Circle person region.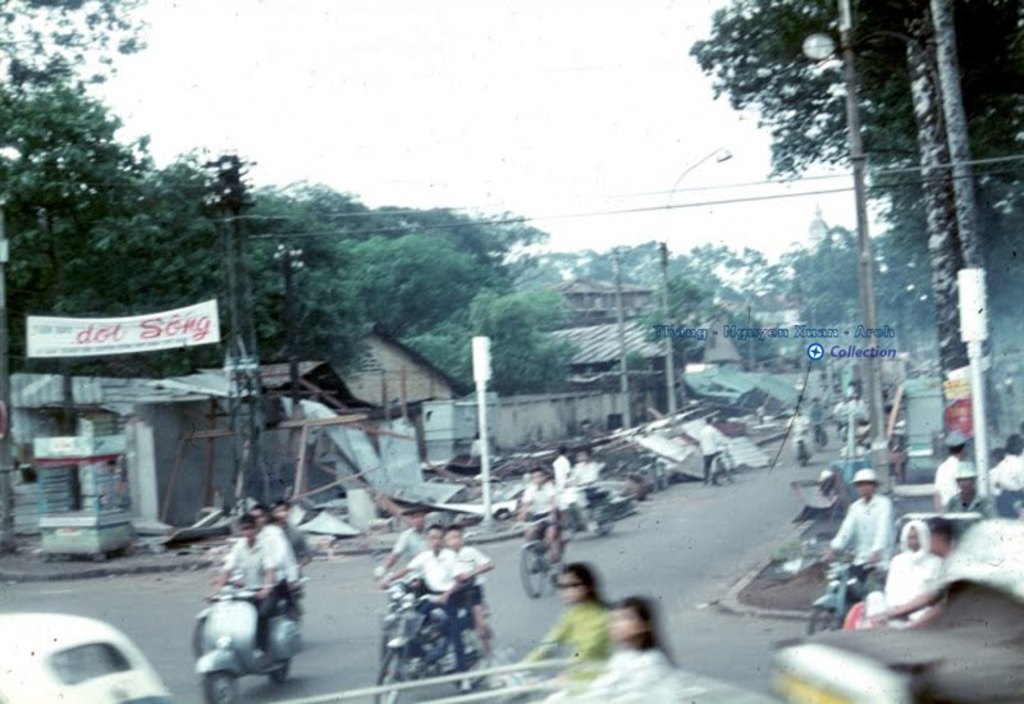
Region: region(434, 520, 499, 648).
